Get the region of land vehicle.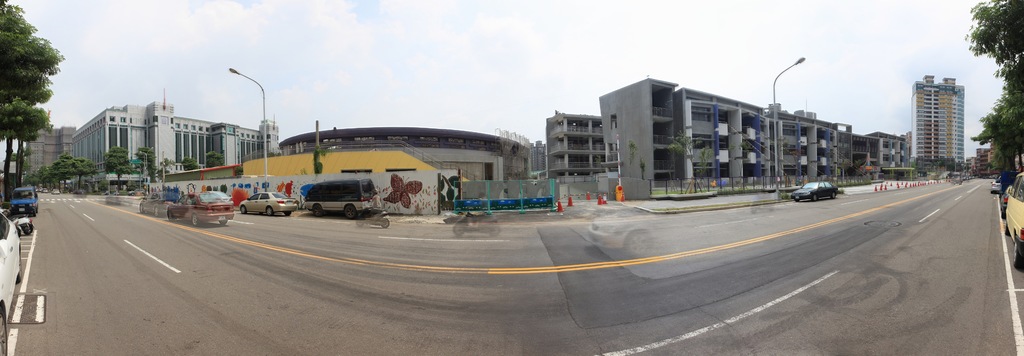
box=[304, 182, 378, 219].
